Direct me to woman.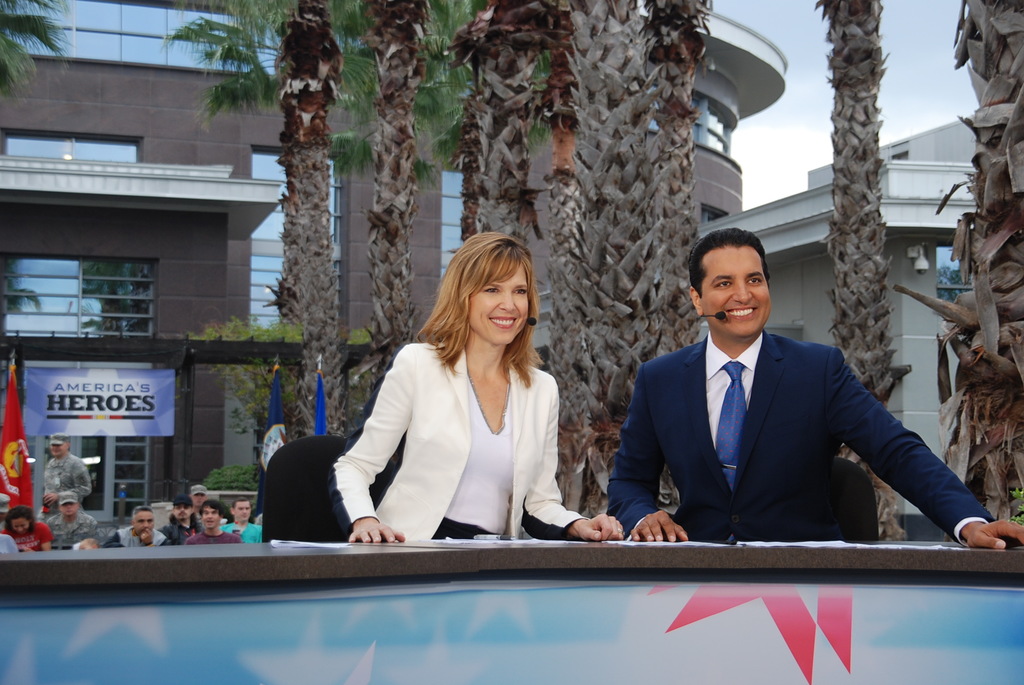
Direction: [331,232,620,553].
